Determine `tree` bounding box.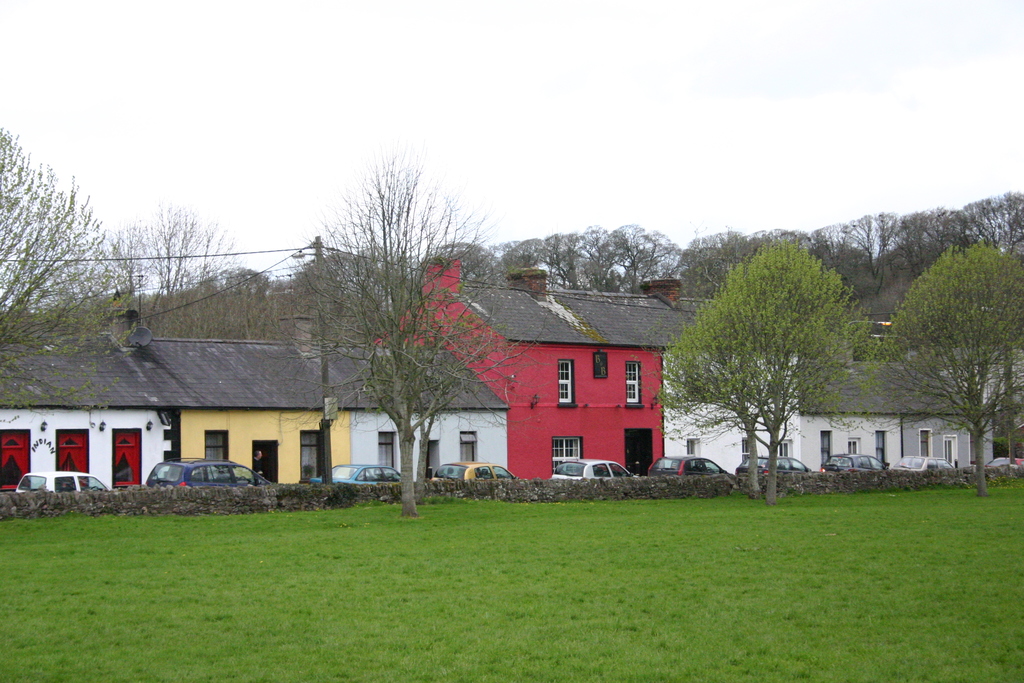
Determined: locate(876, 248, 1023, 496).
